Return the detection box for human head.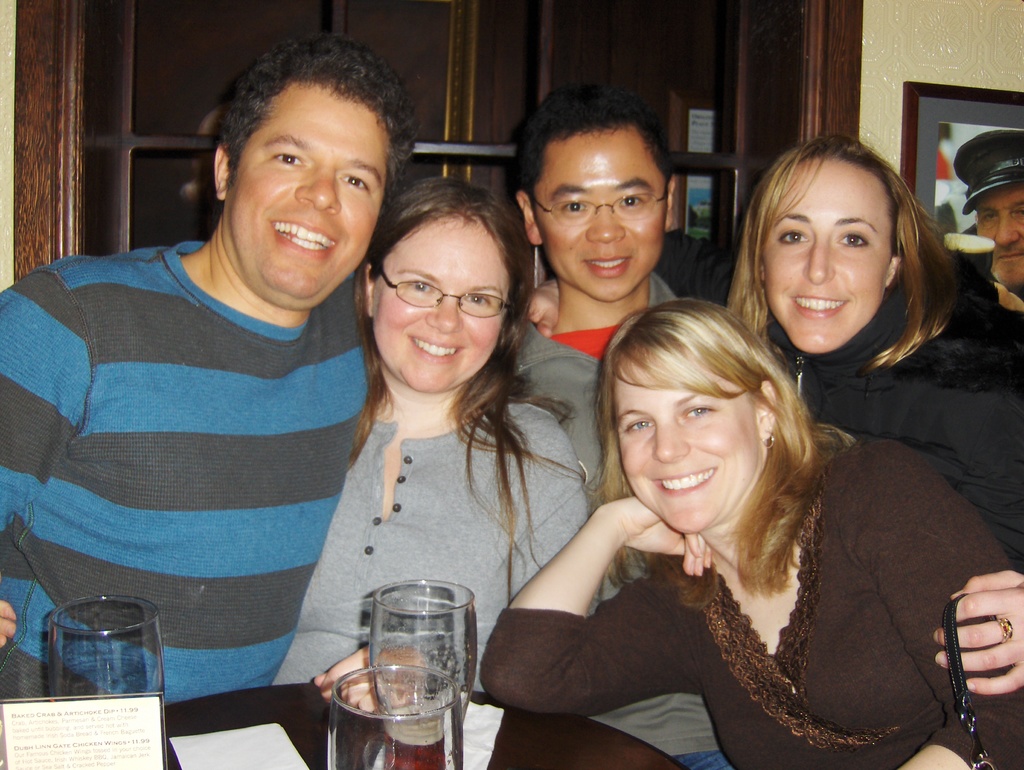
[left=591, top=298, right=817, bottom=541].
